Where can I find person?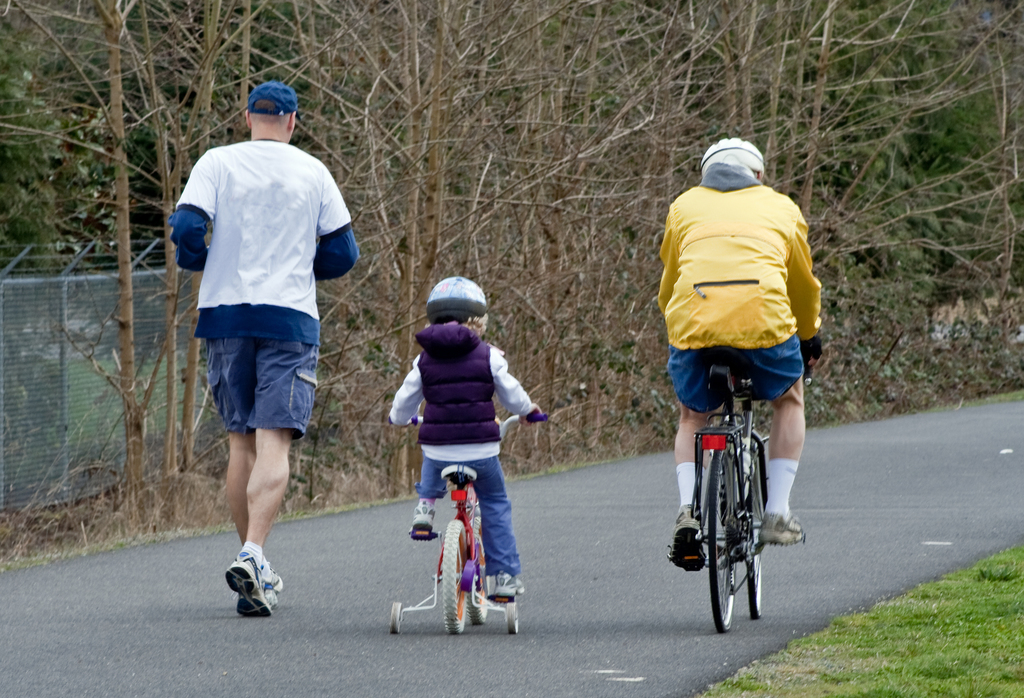
You can find it at bbox=(168, 81, 365, 616).
